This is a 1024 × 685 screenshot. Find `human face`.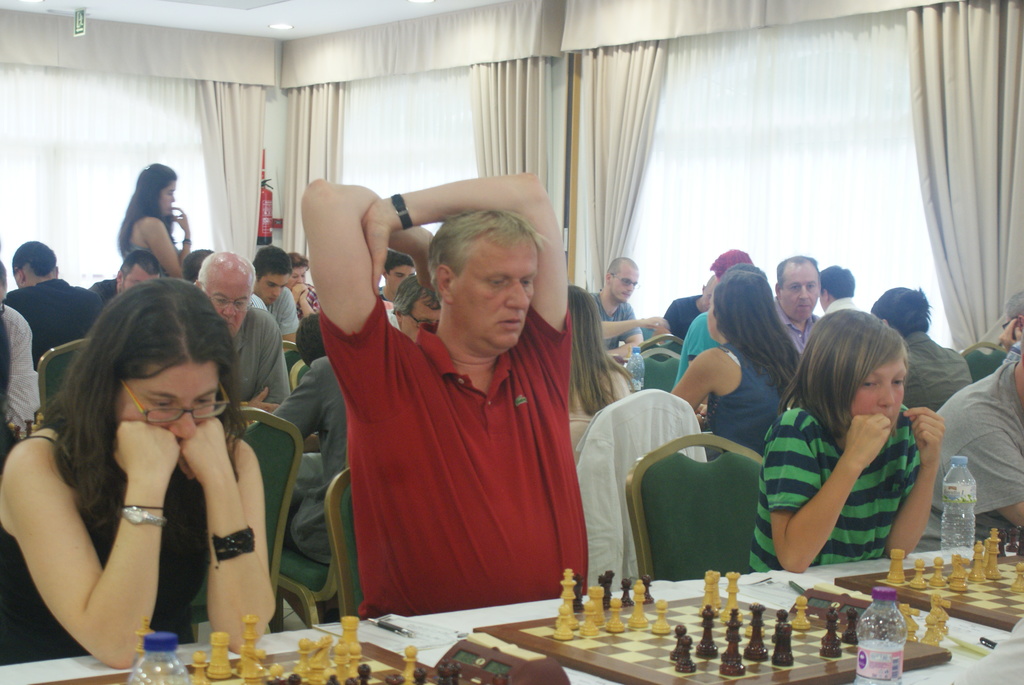
Bounding box: 400:296:441:345.
